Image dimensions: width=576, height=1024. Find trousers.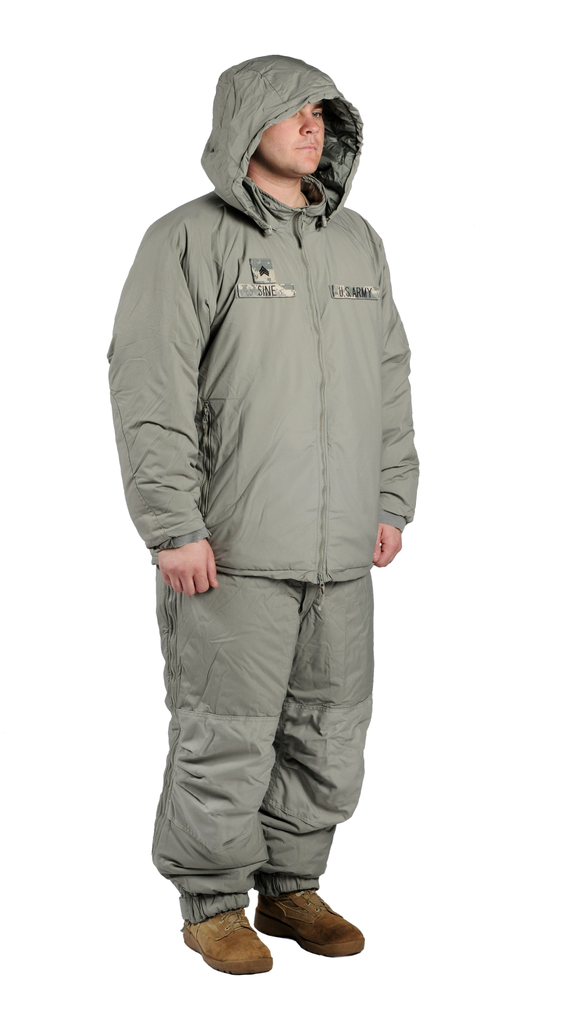
(139,532,361,939).
